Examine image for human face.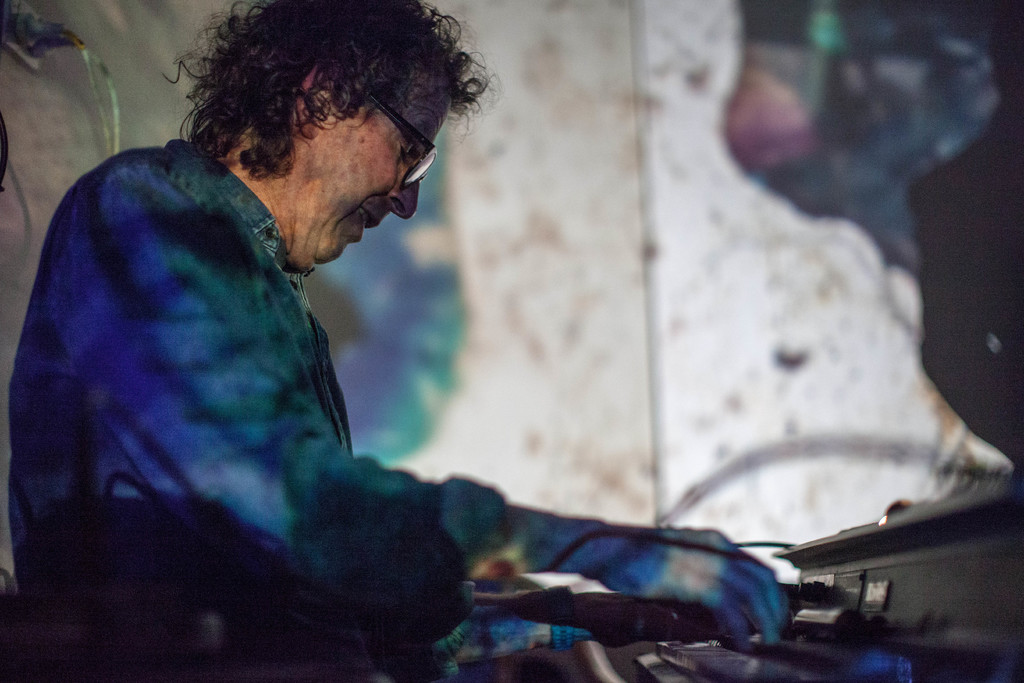
Examination result: bbox=[301, 93, 456, 272].
